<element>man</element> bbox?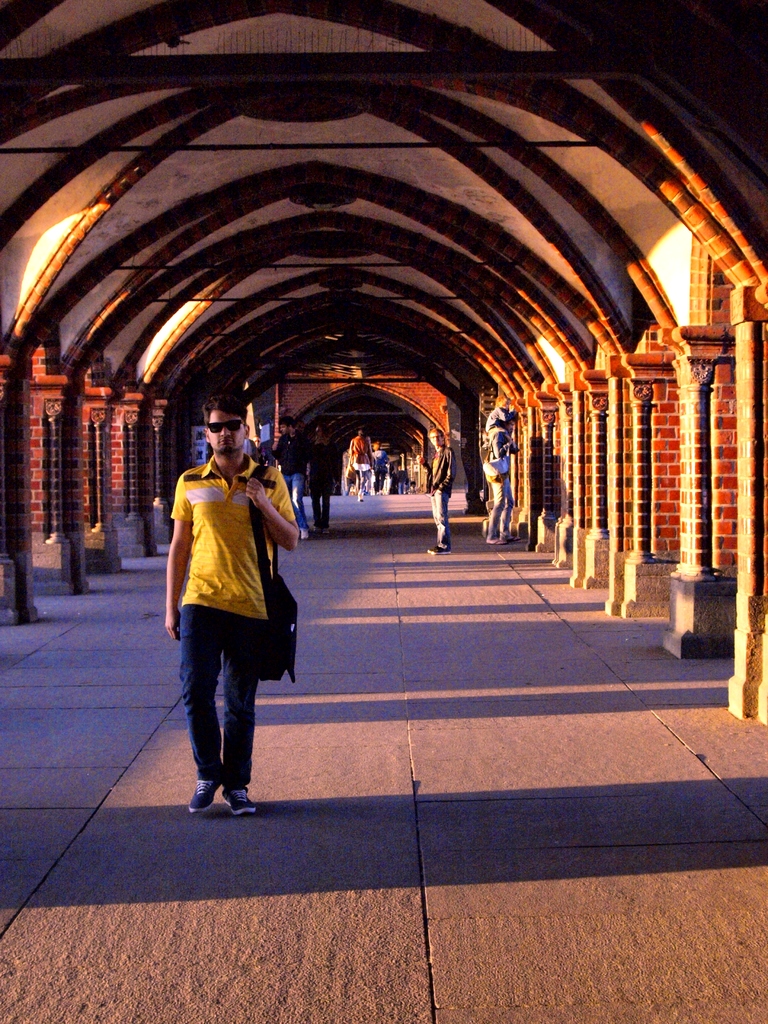
bbox=(271, 414, 312, 538)
